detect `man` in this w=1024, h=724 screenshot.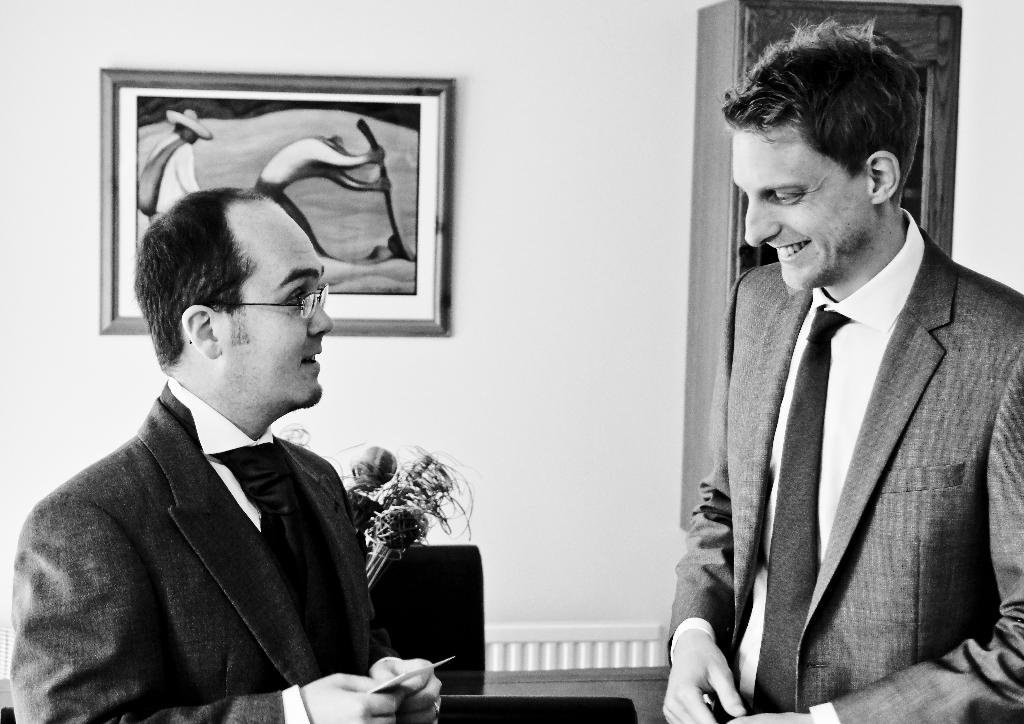
Detection: box=[28, 177, 410, 723].
